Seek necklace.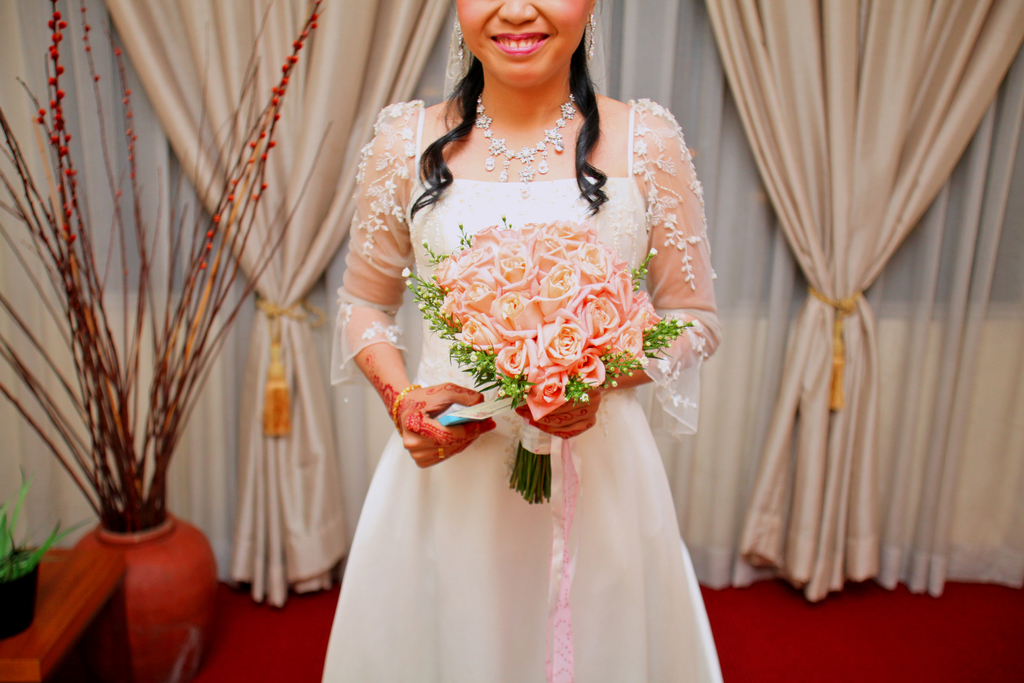
BBox(472, 93, 581, 200).
